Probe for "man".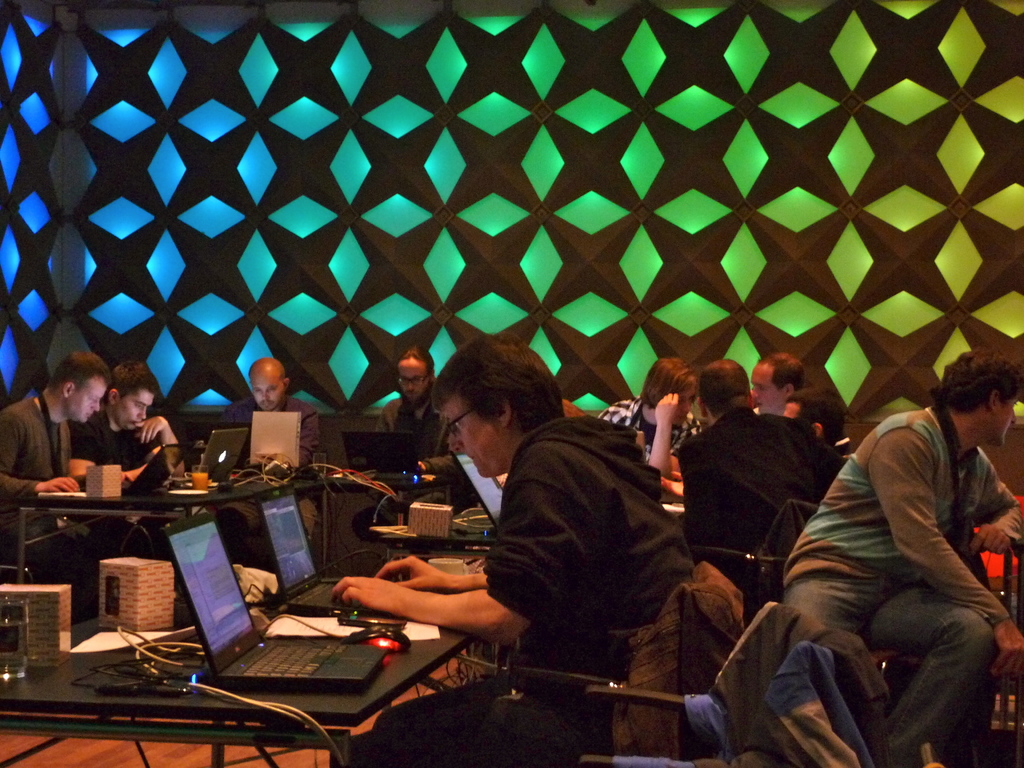
Probe result: {"x1": 73, "y1": 358, "x2": 182, "y2": 518}.
